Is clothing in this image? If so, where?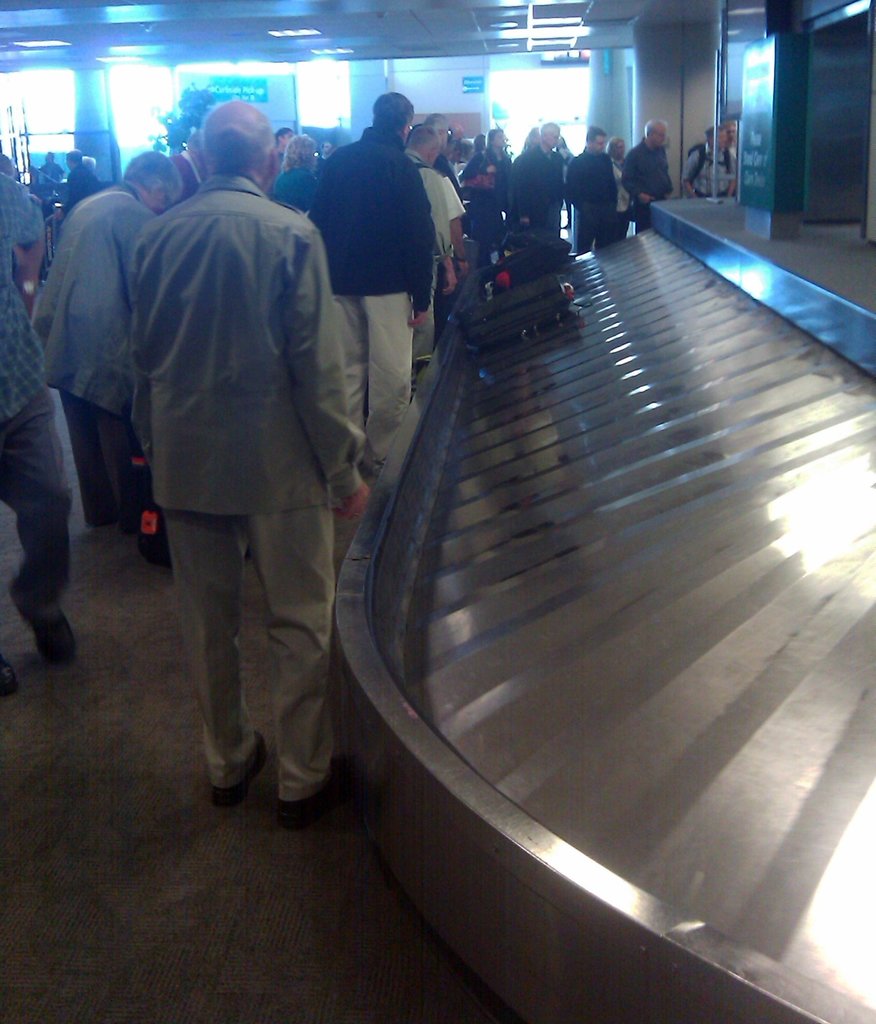
Yes, at Rect(0, 172, 72, 612).
